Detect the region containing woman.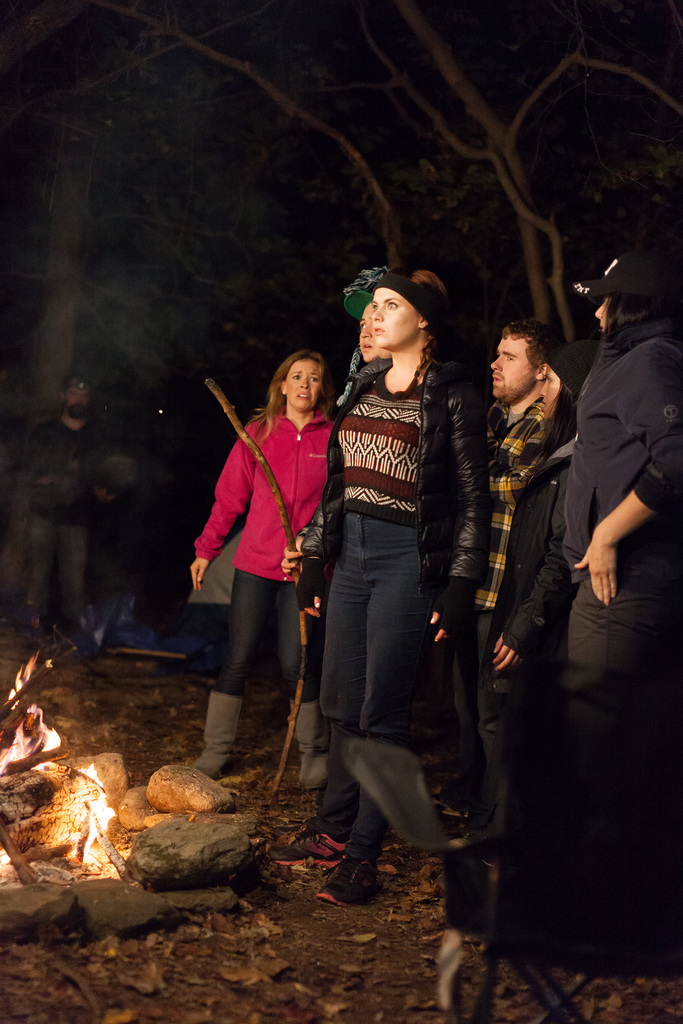
l=176, t=352, r=328, b=784.
